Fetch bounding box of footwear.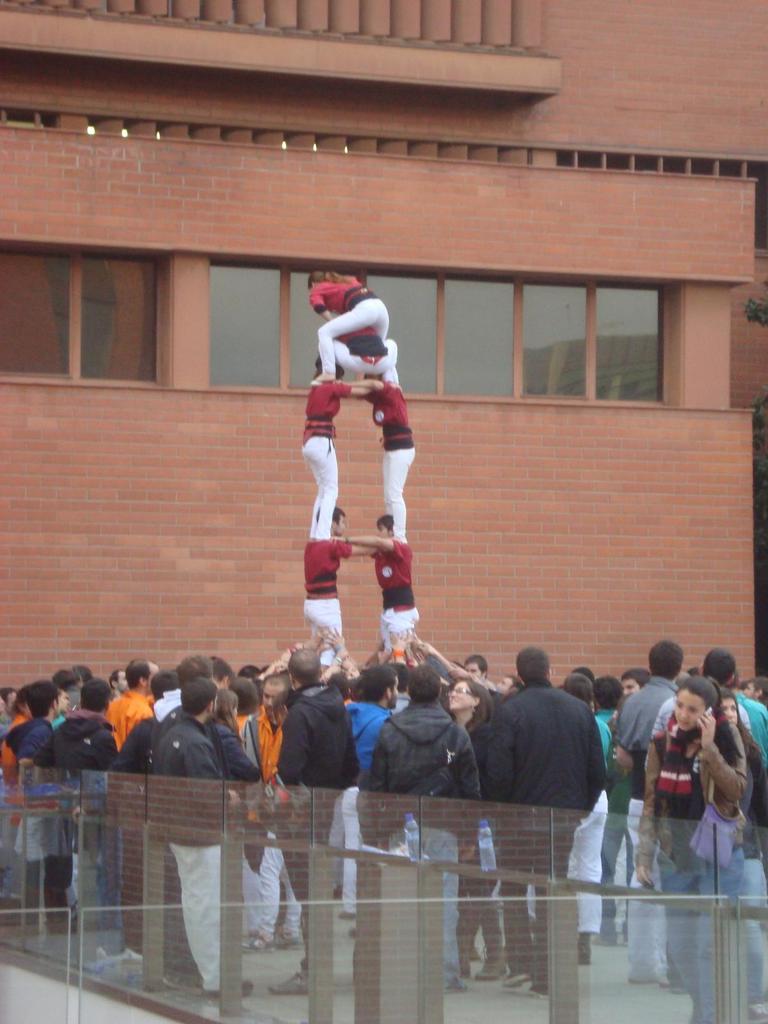
Bbox: (x1=341, y1=913, x2=356, y2=923).
